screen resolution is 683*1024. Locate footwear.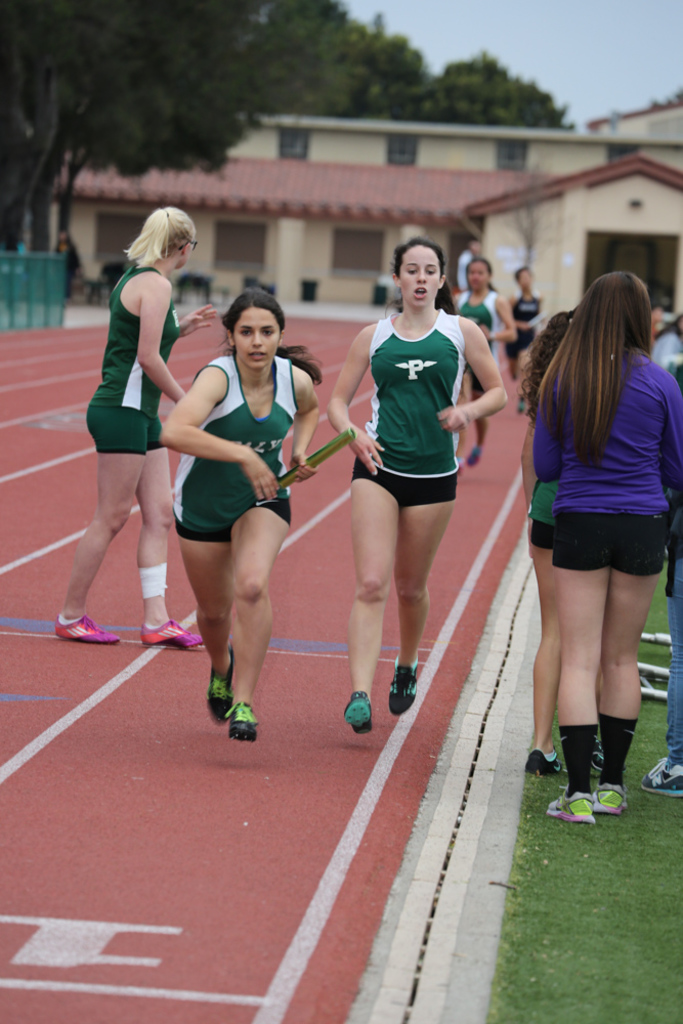
BBox(54, 611, 115, 641).
